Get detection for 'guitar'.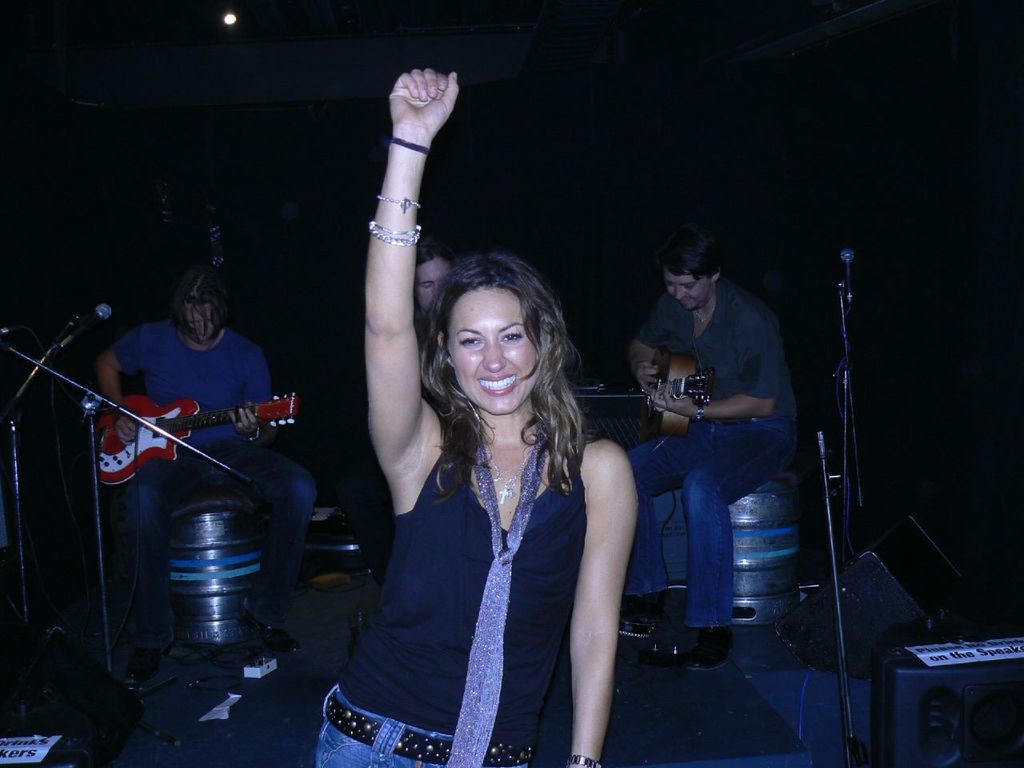
Detection: detection(637, 342, 715, 444).
